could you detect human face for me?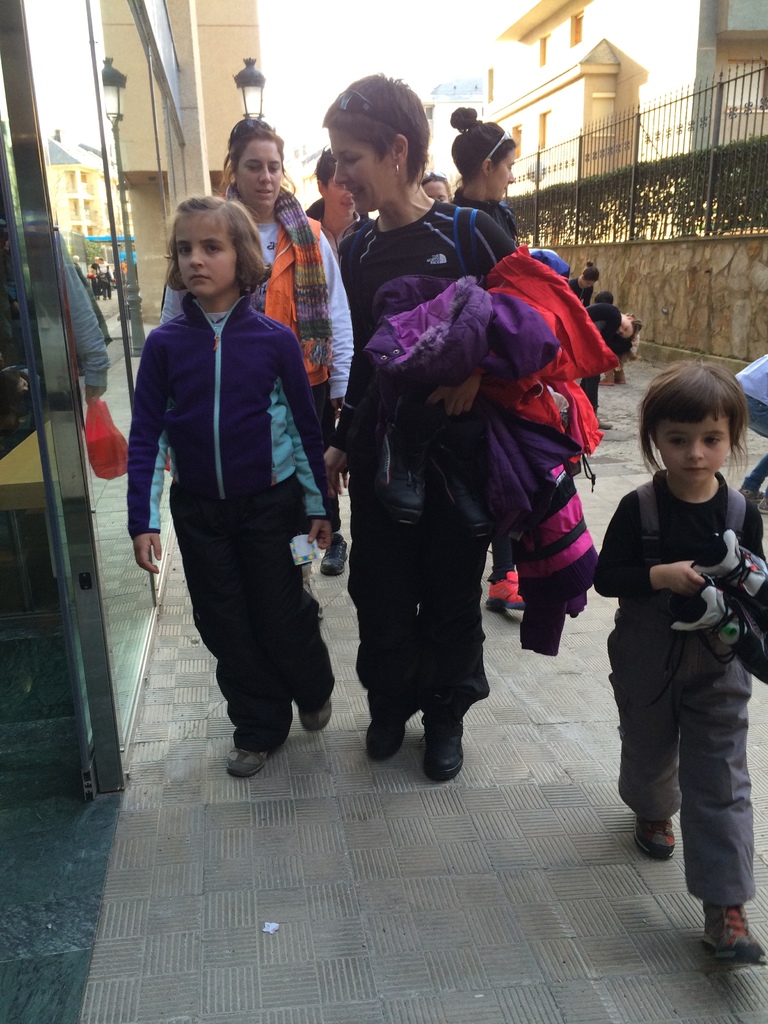
Detection result: Rect(228, 132, 285, 204).
